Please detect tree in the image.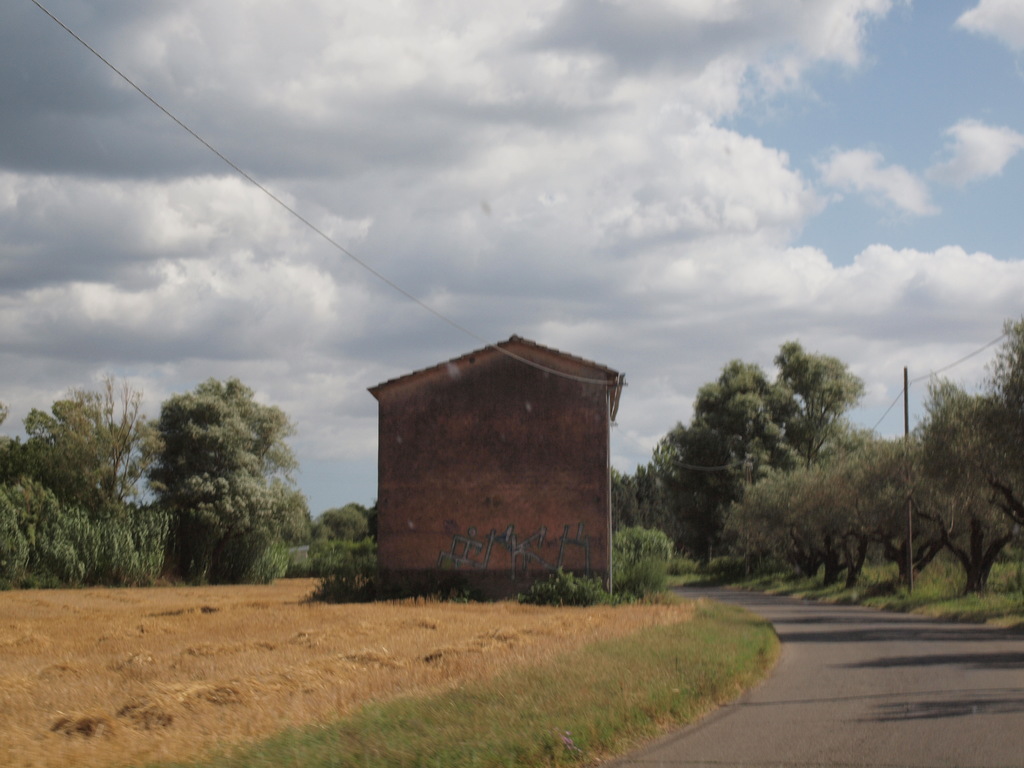
box=[793, 438, 860, 595].
